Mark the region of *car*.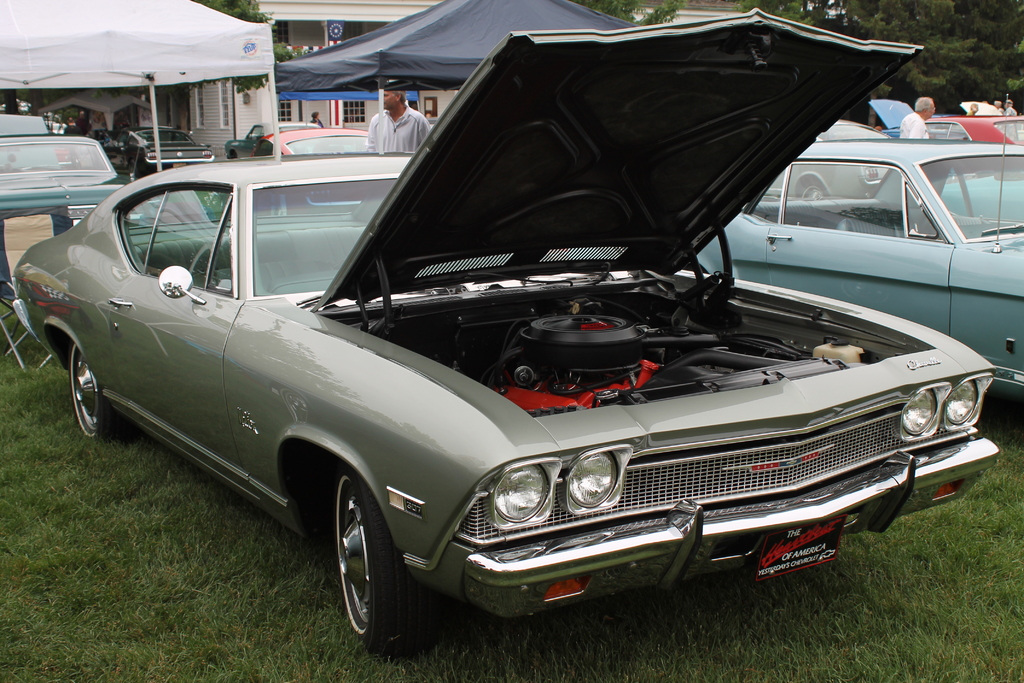
Region: 693, 135, 1023, 402.
